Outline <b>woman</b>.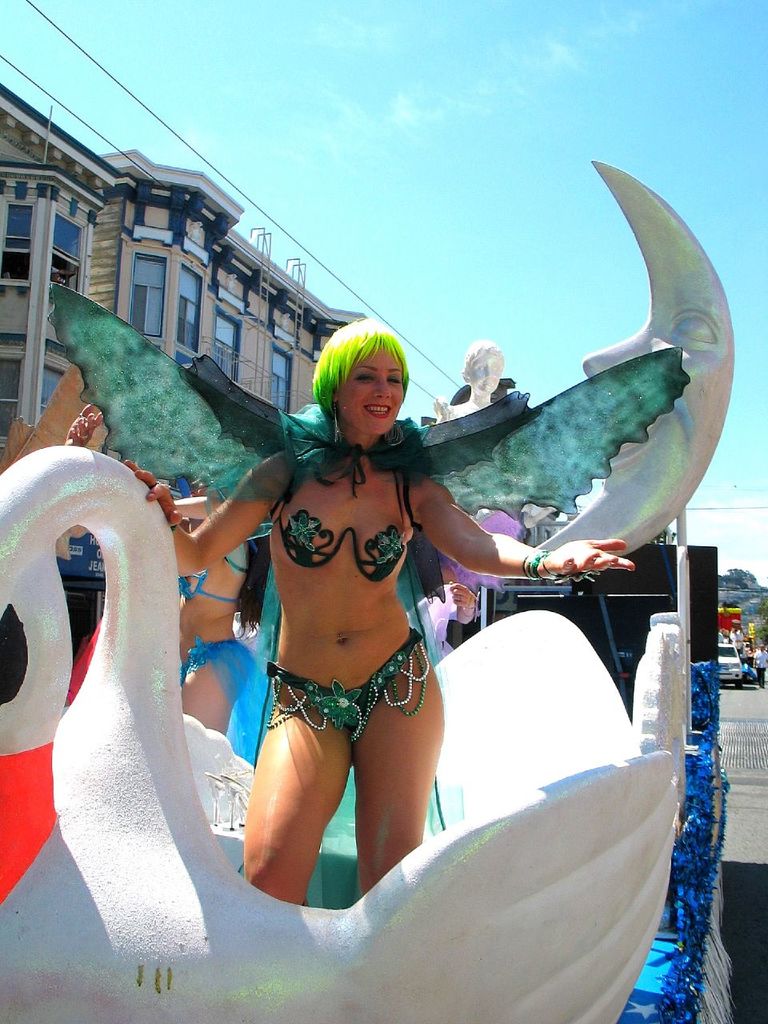
Outline: (x1=431, y1=339, x2=554, y2=594).
